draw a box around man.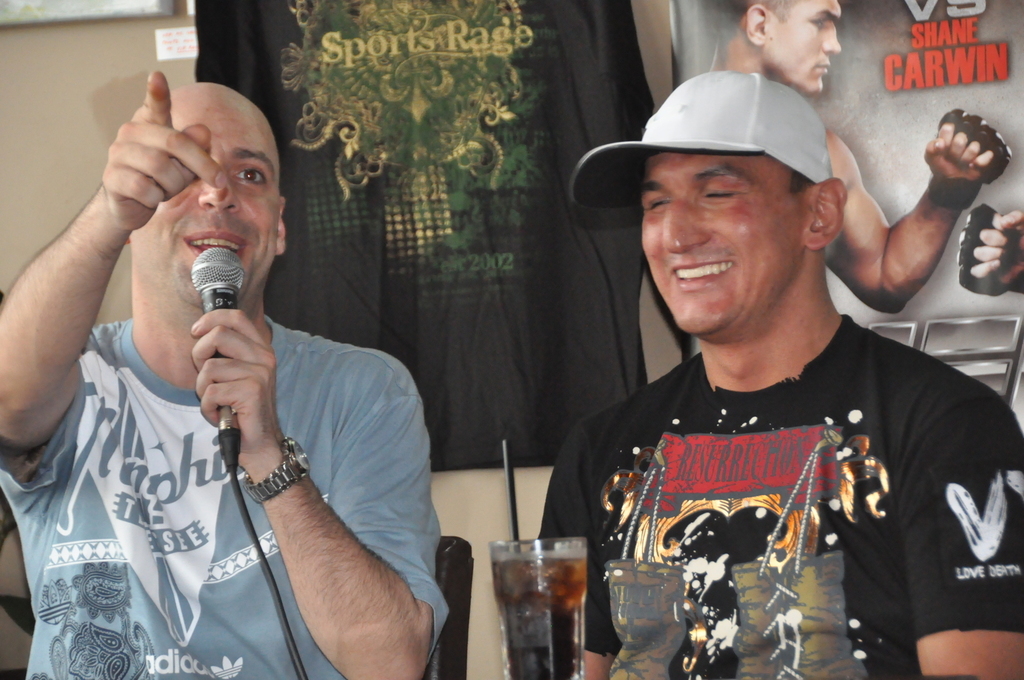
<box>685,0,1007,328</box>.
